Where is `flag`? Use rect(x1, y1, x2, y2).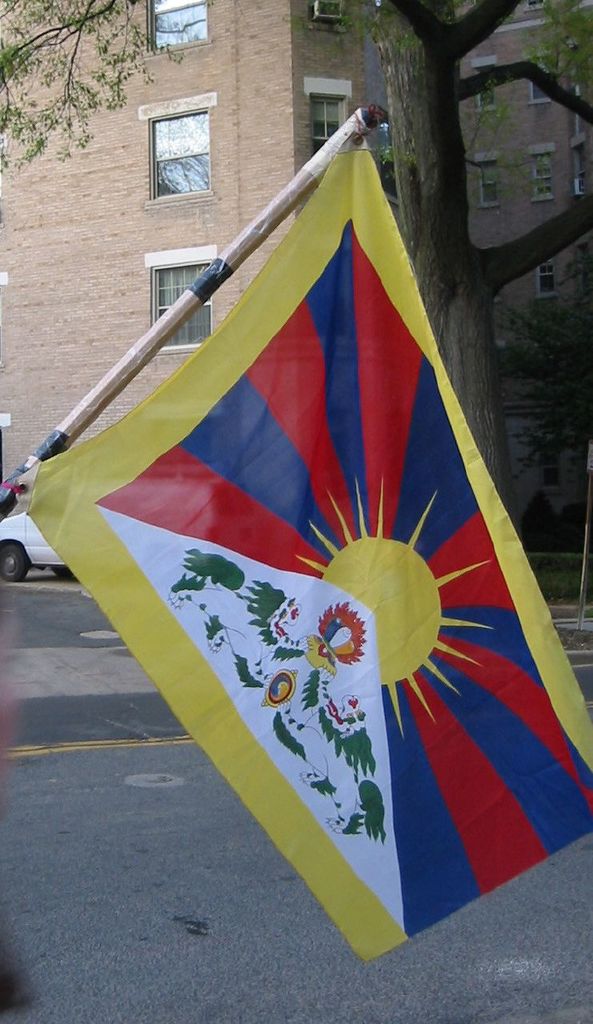
rect(38, 125, 578, 938).
